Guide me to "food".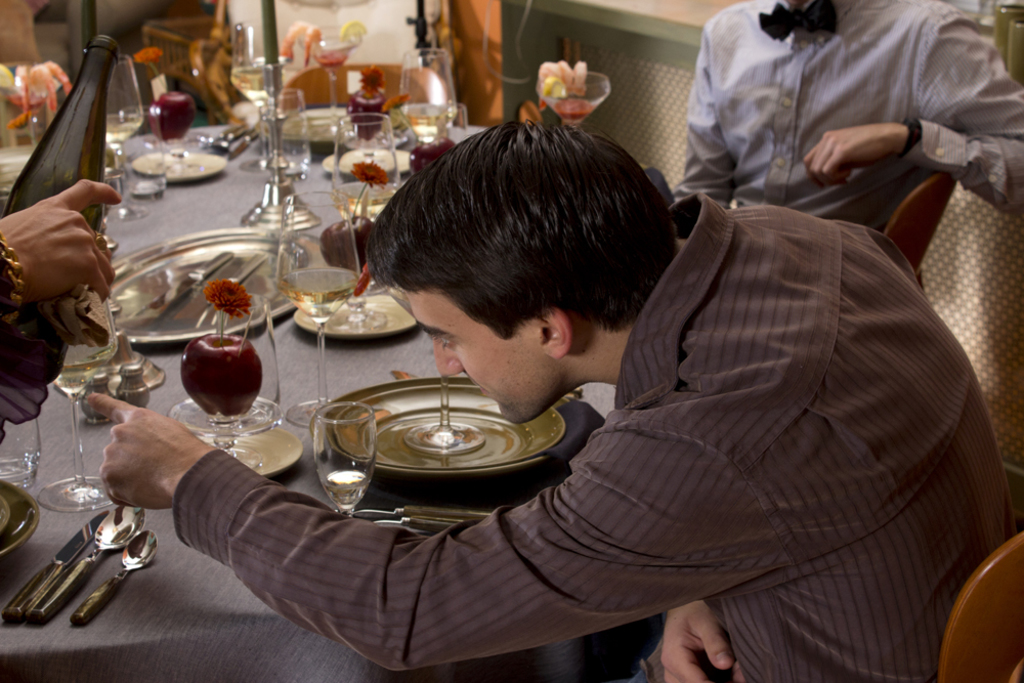
Guidance: x1=148, y1=89, x2=196, y2=142.
